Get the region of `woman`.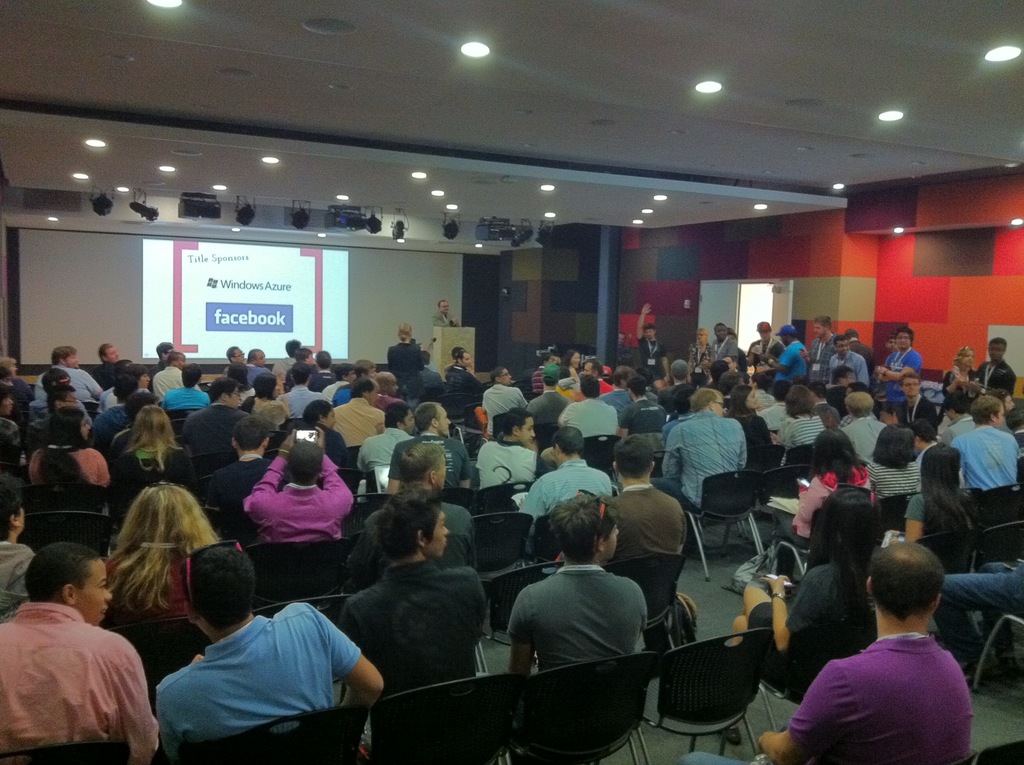
bbox=(776, 387, 829, 449).
